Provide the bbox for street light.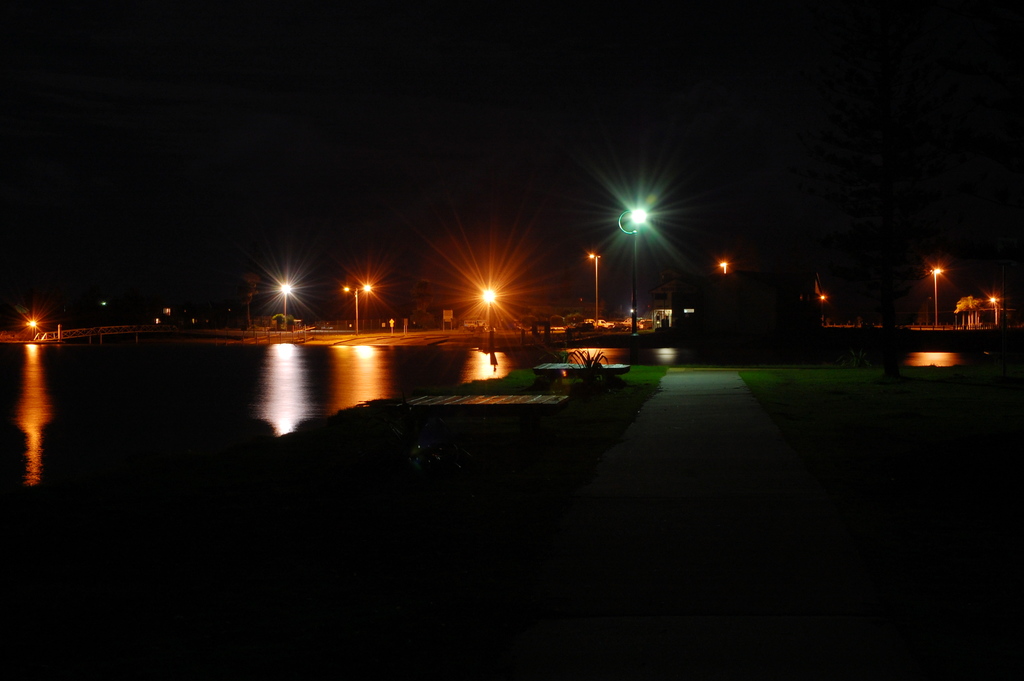
bbox=[275, 281, 294, 331].
